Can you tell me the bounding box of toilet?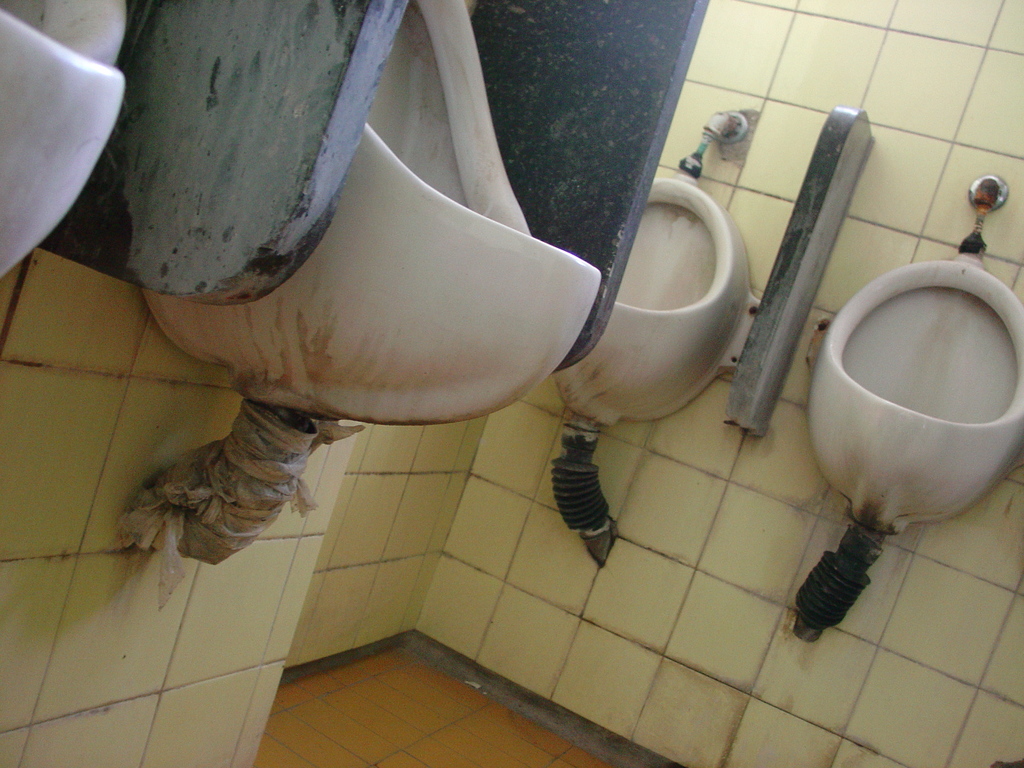
crop(137, 0, 604, 425).
